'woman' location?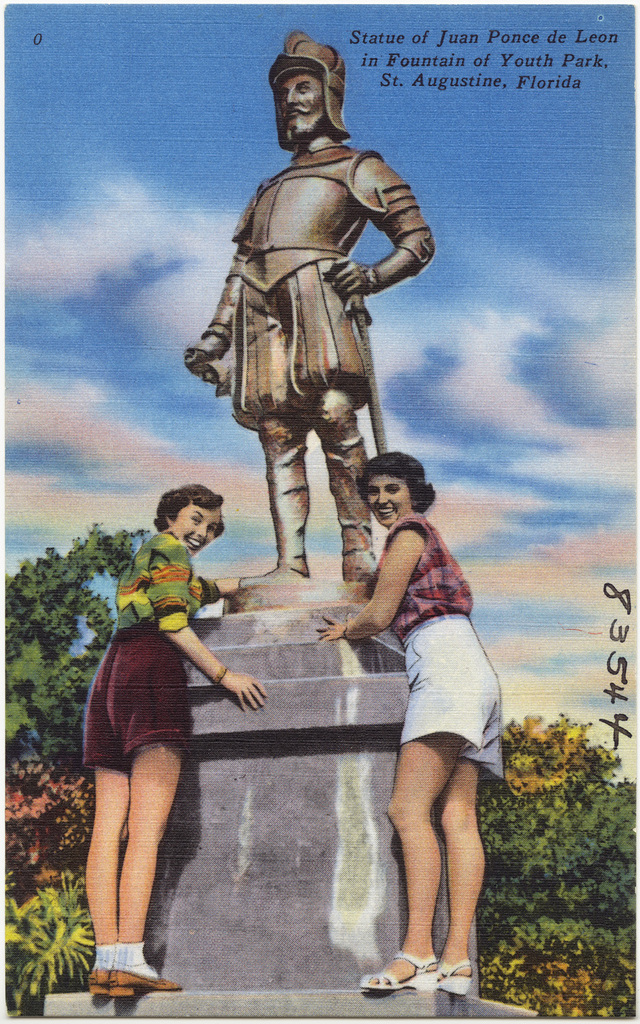
box=[316, 450, 507, 995]
